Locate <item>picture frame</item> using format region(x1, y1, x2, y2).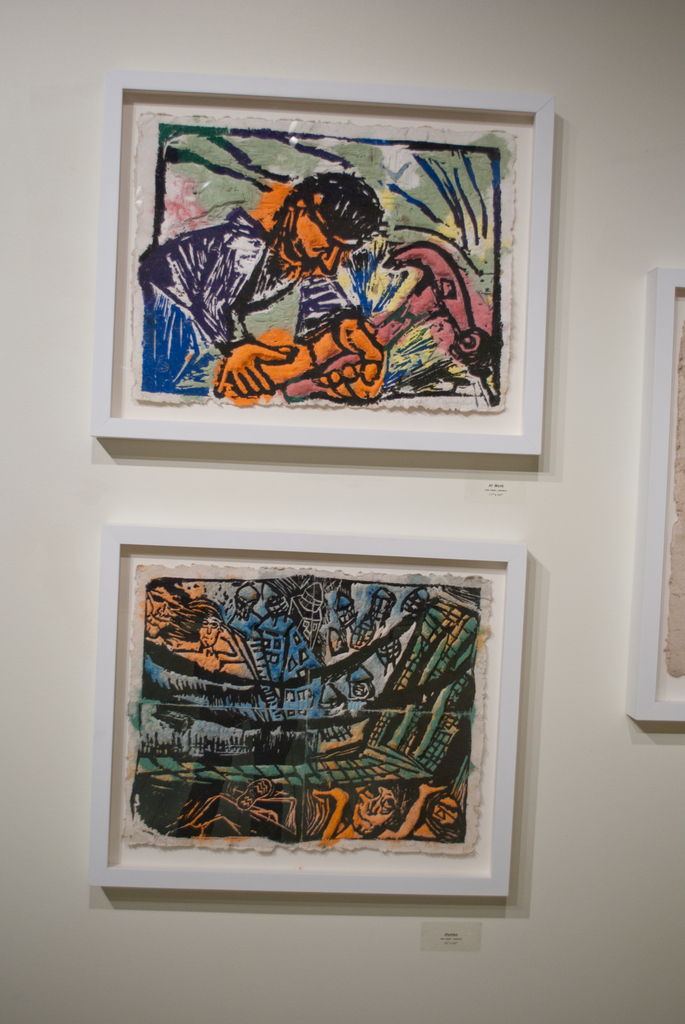
region(91, 71, 555, 460).
